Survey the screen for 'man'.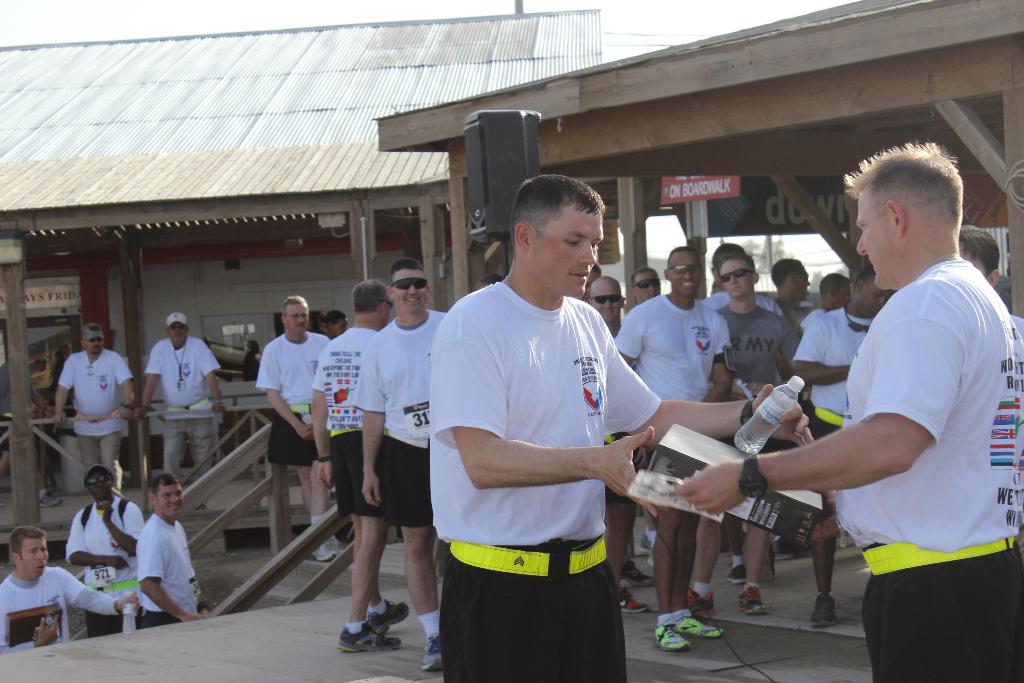
Survey found: detection(473, 273, 506, 290).
